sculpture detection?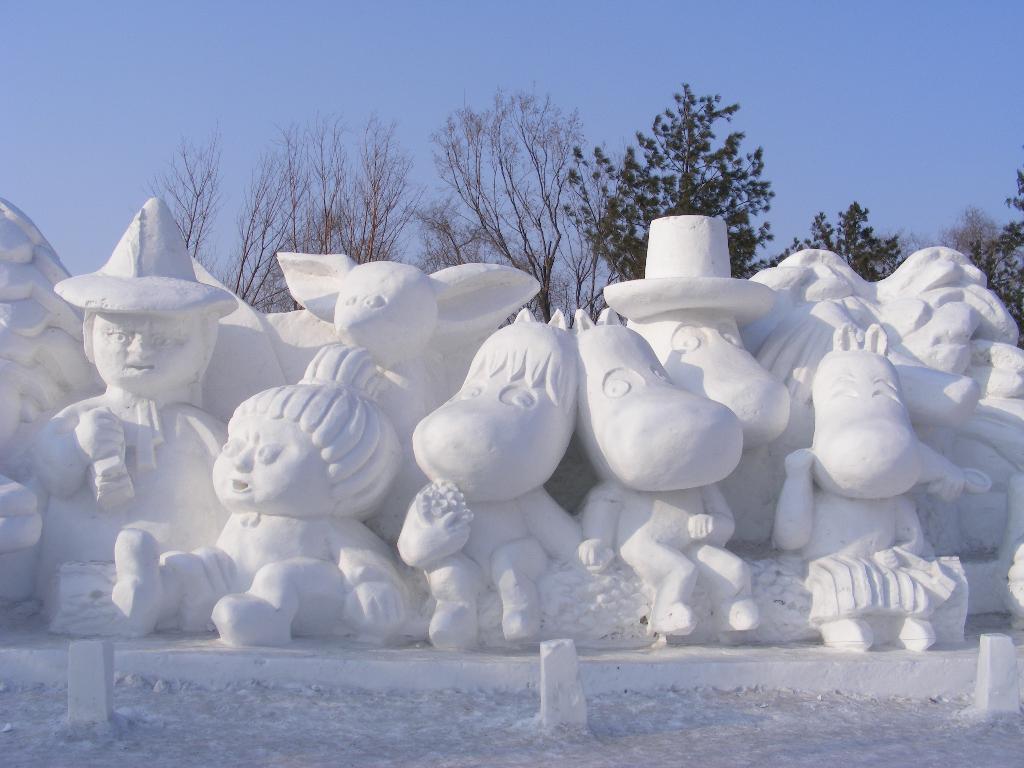
[286, 251, 559, 540]
